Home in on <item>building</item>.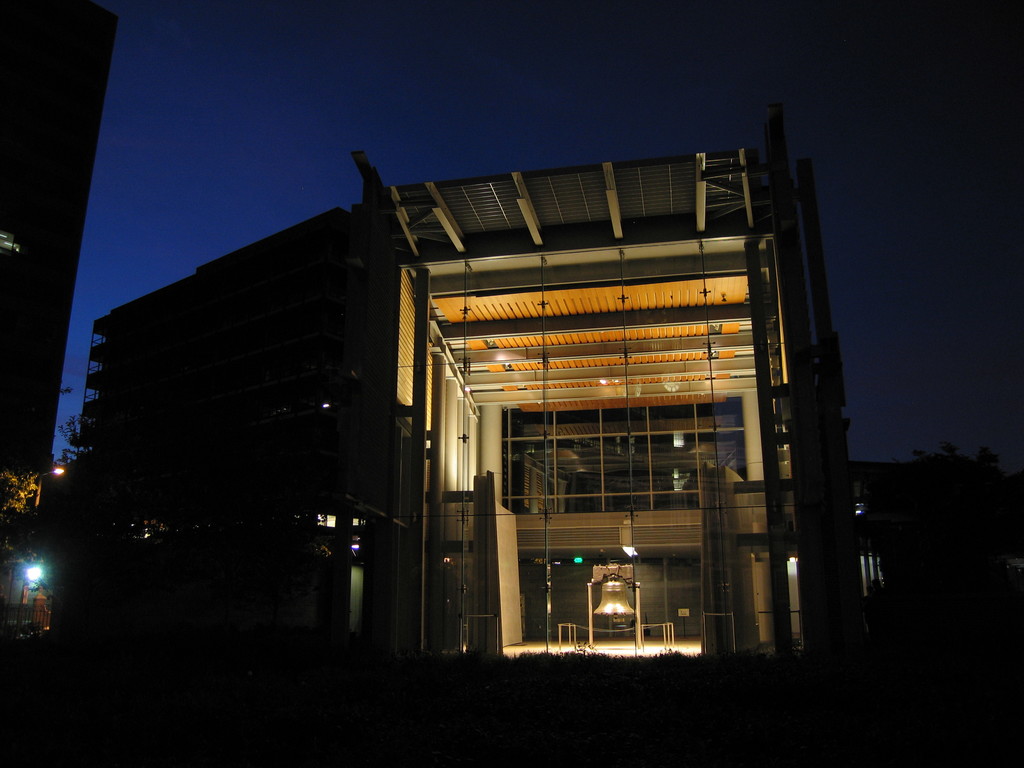
Homed in at [72, 152, 895, 684].
